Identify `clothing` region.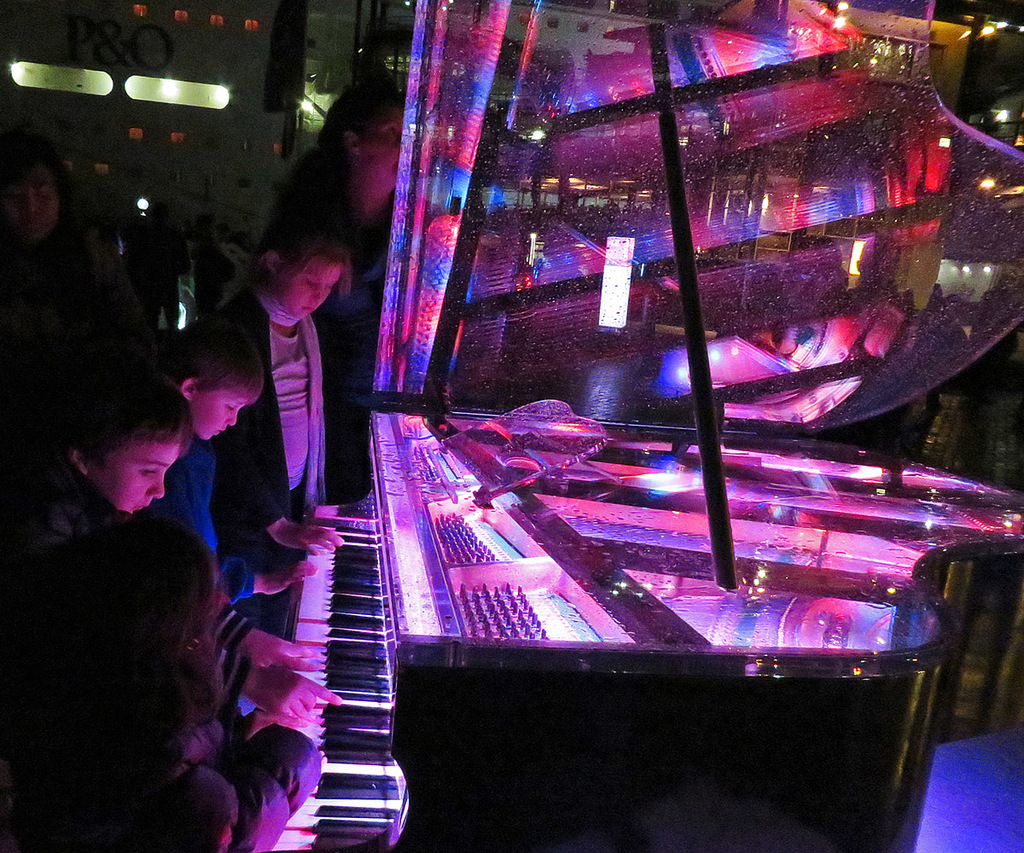
Region: bbox(106, 706, 344, 852).
